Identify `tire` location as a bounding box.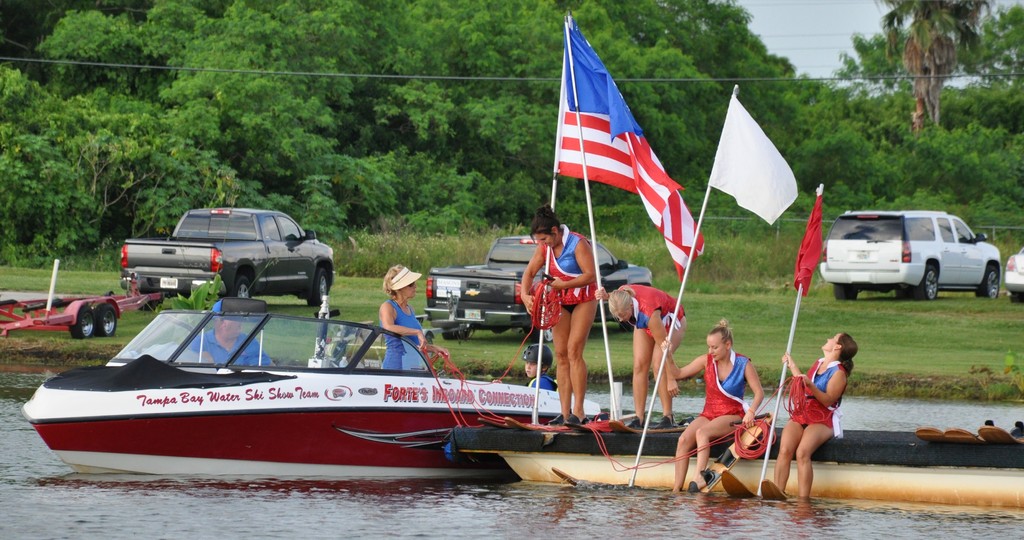
x1=440, y1=325, x2=468, y2=341.
